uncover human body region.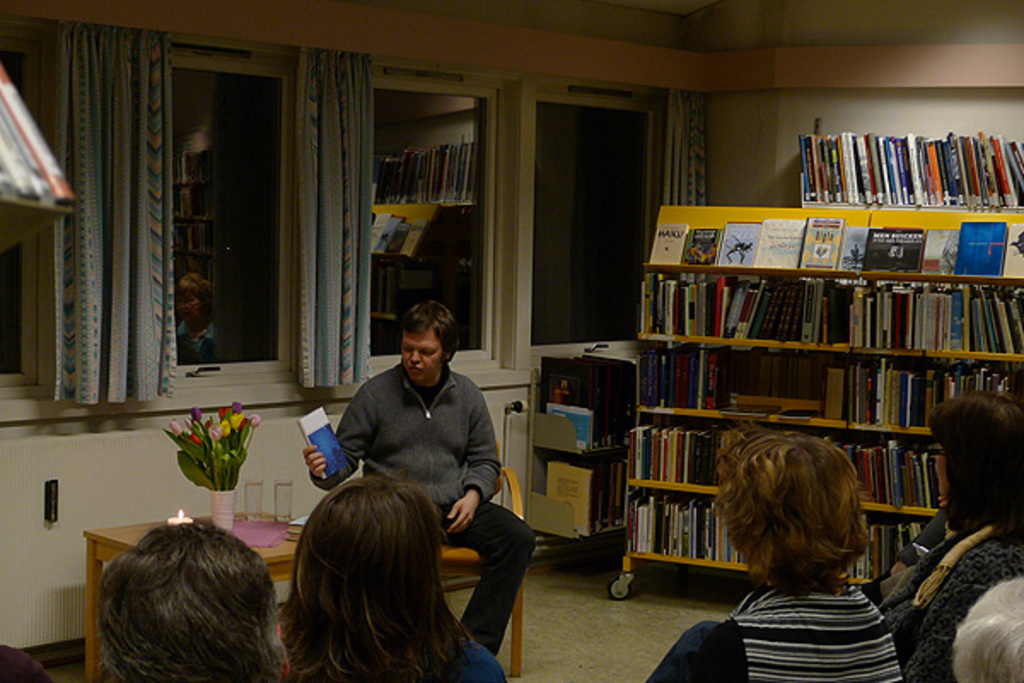
Uncovered: <box>285,627,512,681</box>.
